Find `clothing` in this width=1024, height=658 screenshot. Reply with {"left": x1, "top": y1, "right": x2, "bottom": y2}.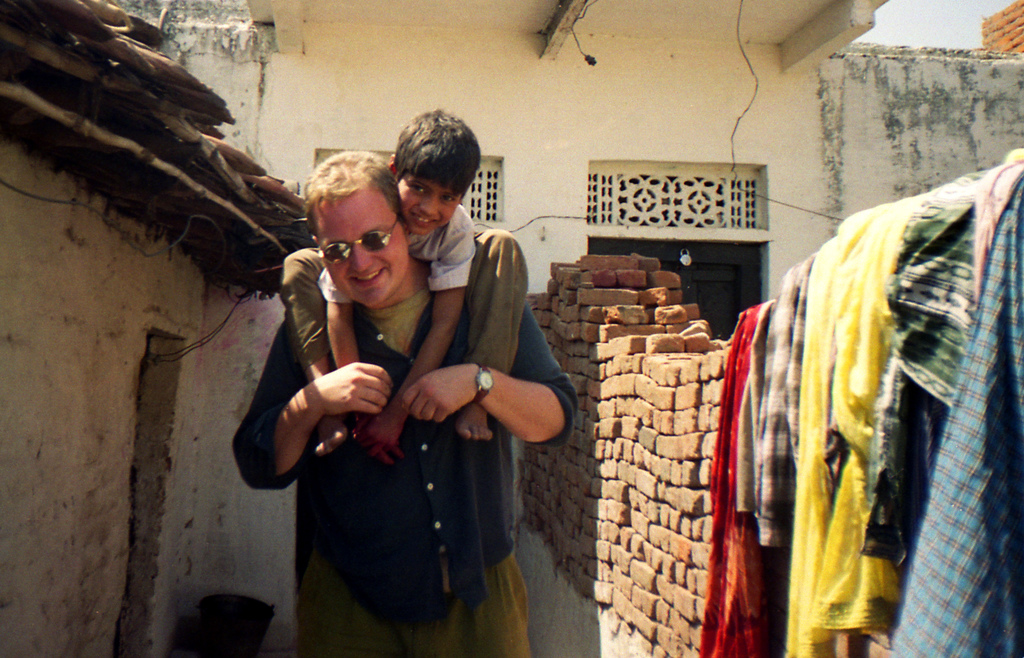
{"left": 731, "top": 246, "right": 828, "bottom": 555}.
